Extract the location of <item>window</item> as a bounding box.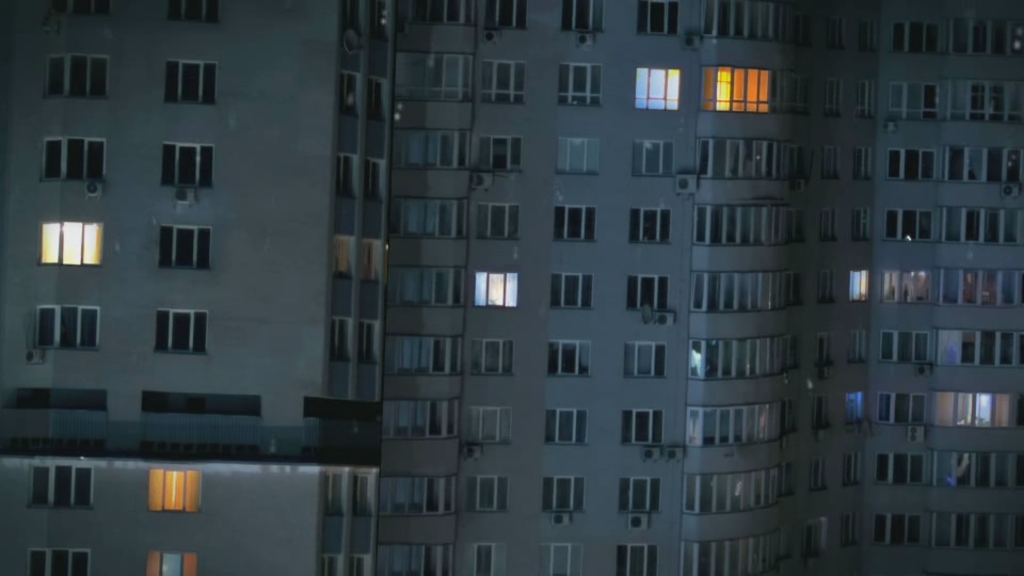
154 227 209 265.
